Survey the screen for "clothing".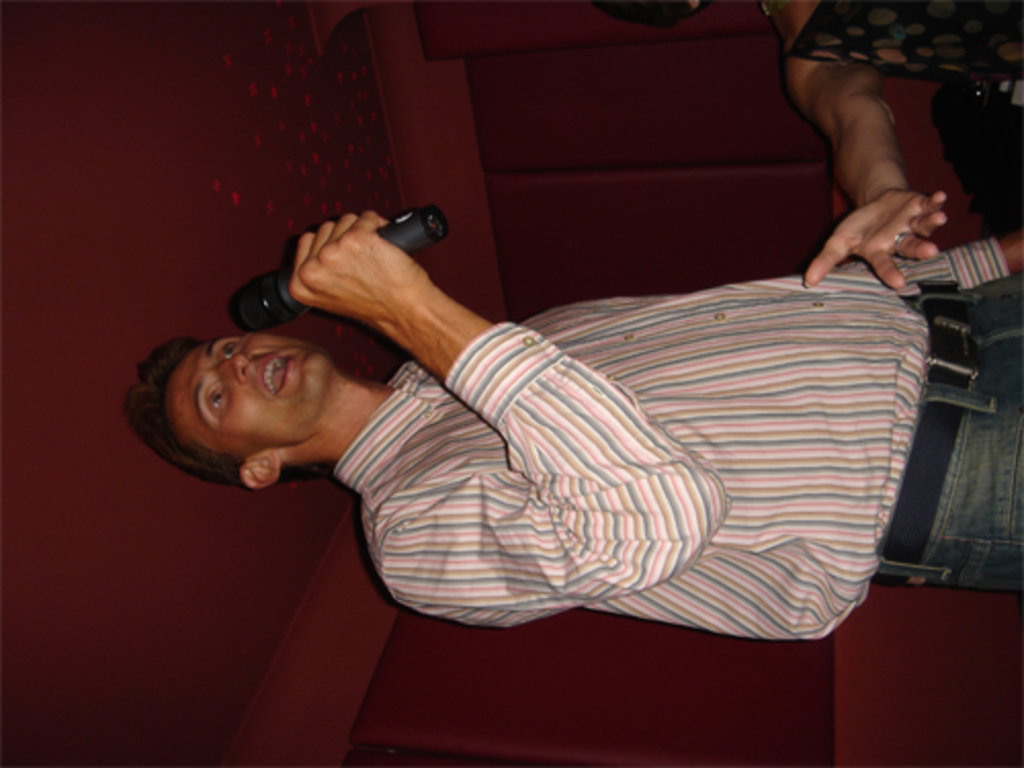
Survey found: region(256, 227, 963, 653).
